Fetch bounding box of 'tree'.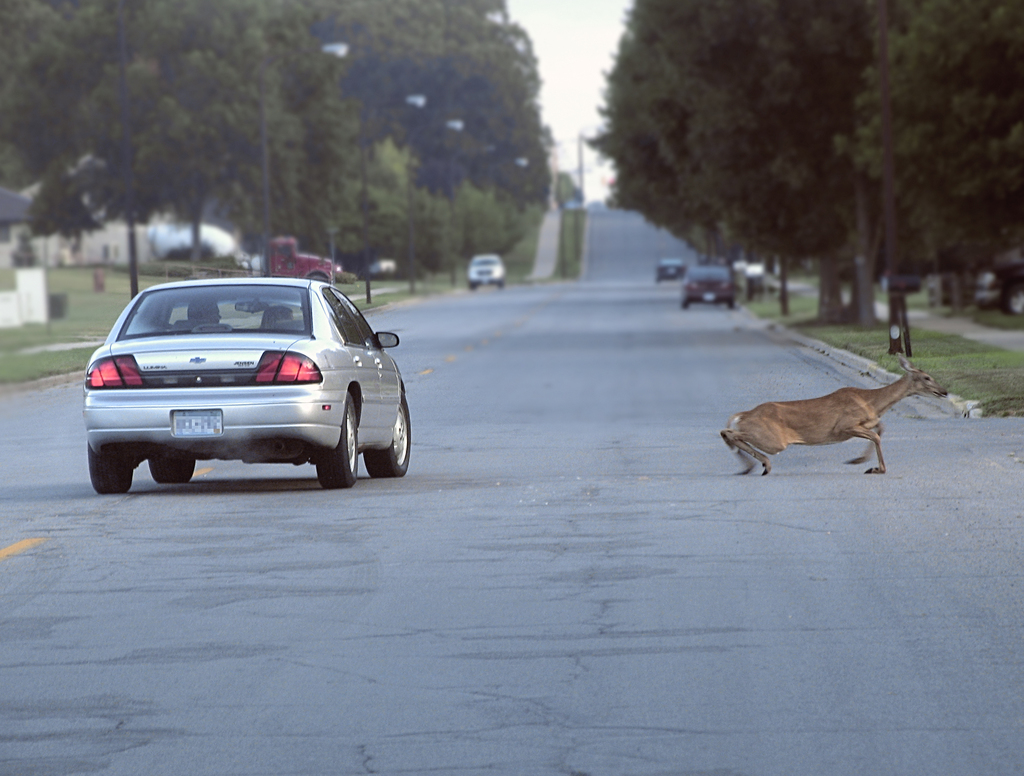
Bbox: (left=151, top=0, right=305, bottom=263).
